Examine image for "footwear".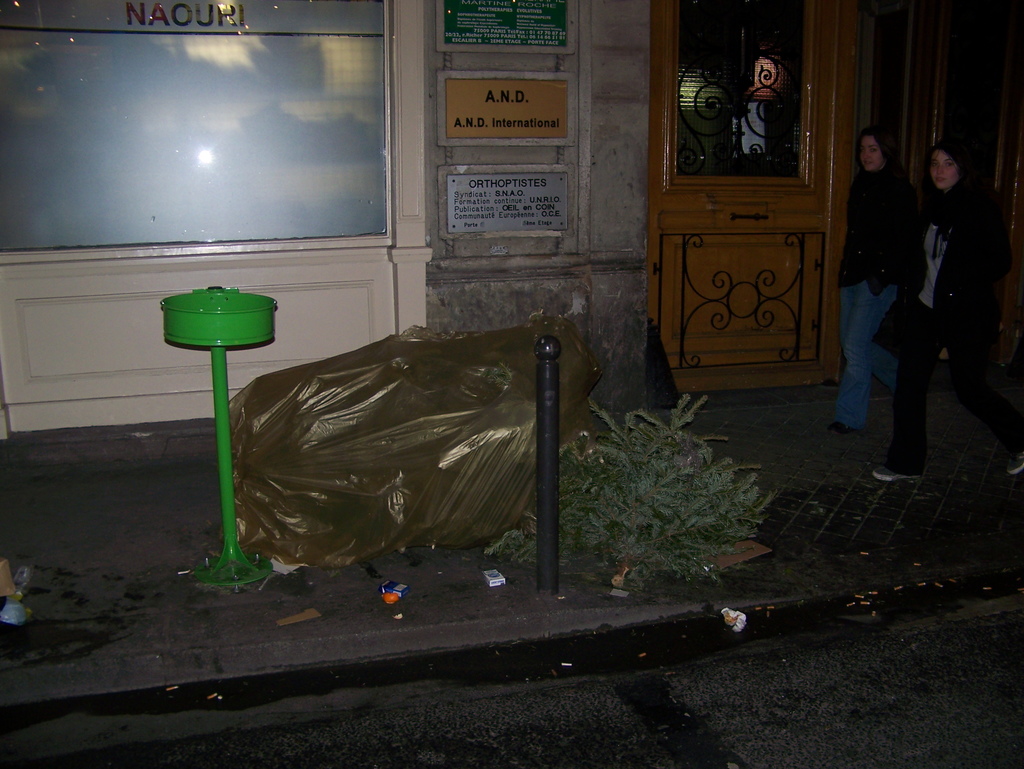
Examination result: 870/454/924/482.
